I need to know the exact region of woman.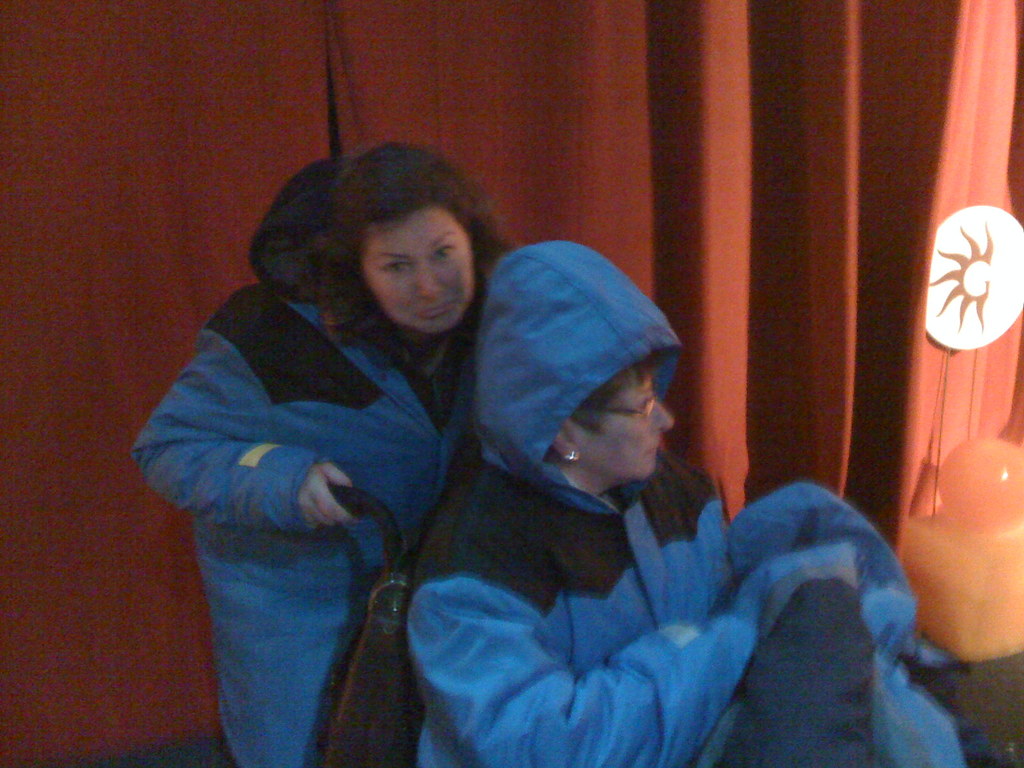
Region: 161,141,541,765.
